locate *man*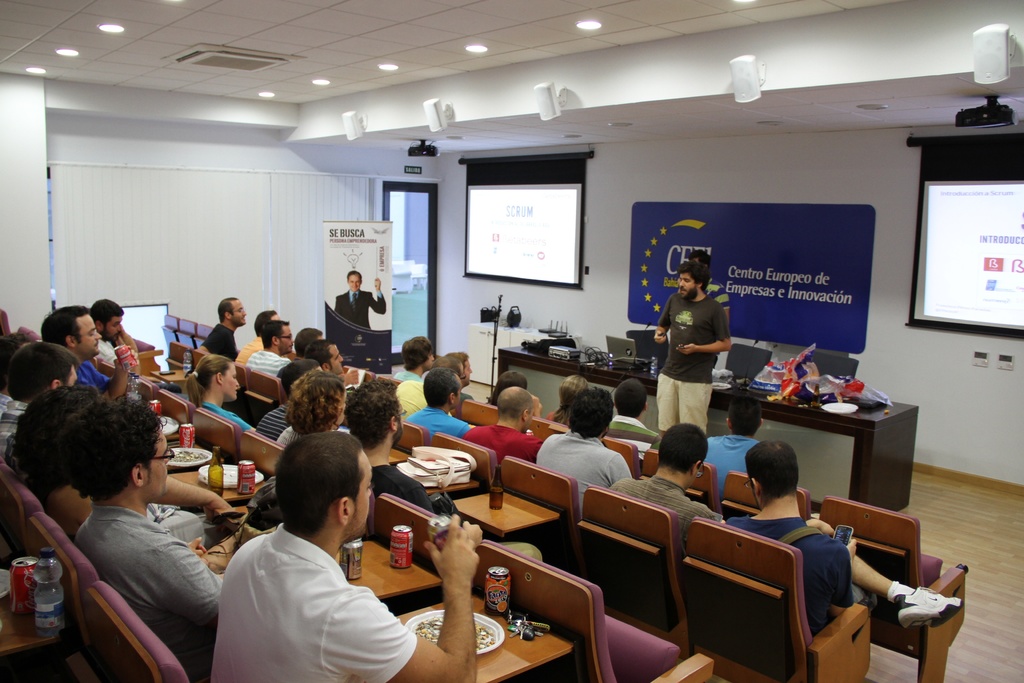
<box>42,305,141,402</box>
